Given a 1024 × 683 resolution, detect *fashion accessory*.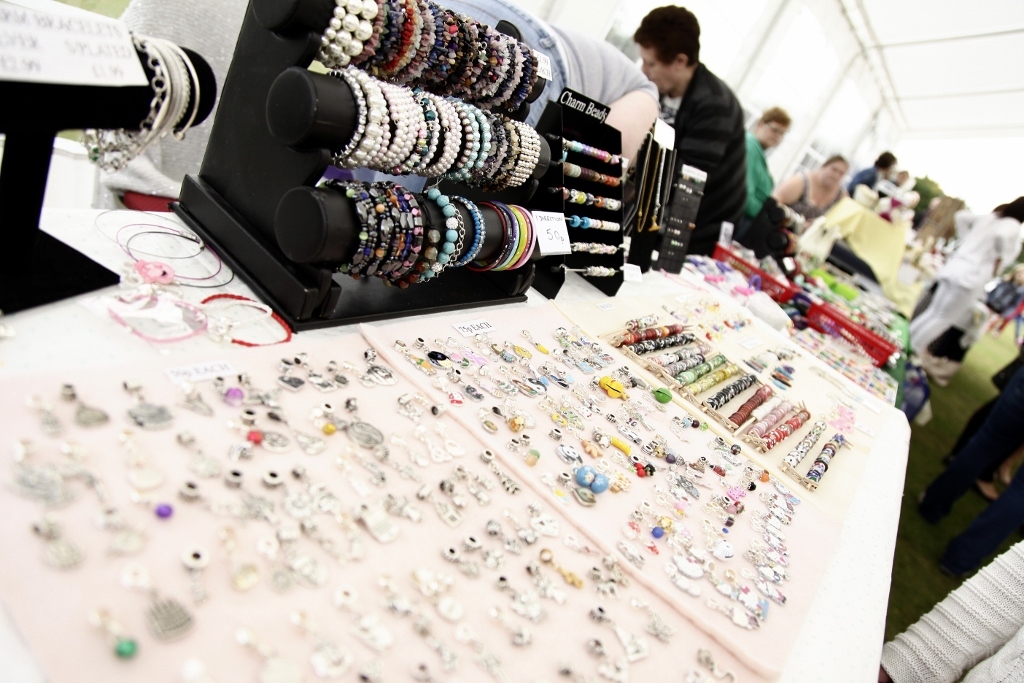
118,564,193,639.
